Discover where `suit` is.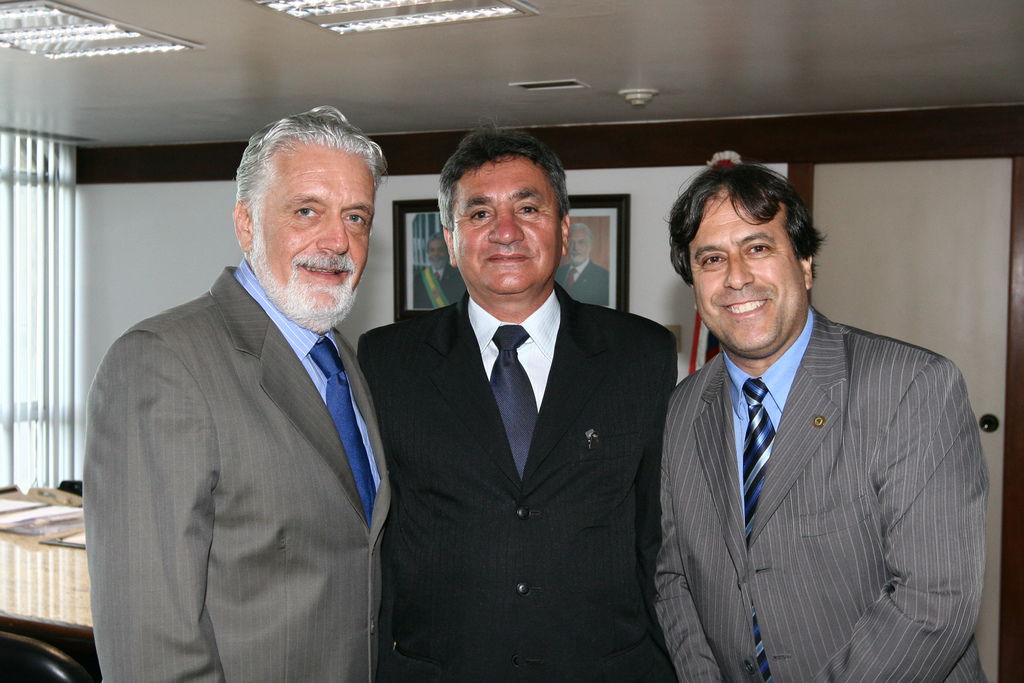
Discovered at bbox(639, 227, 988, 675).
